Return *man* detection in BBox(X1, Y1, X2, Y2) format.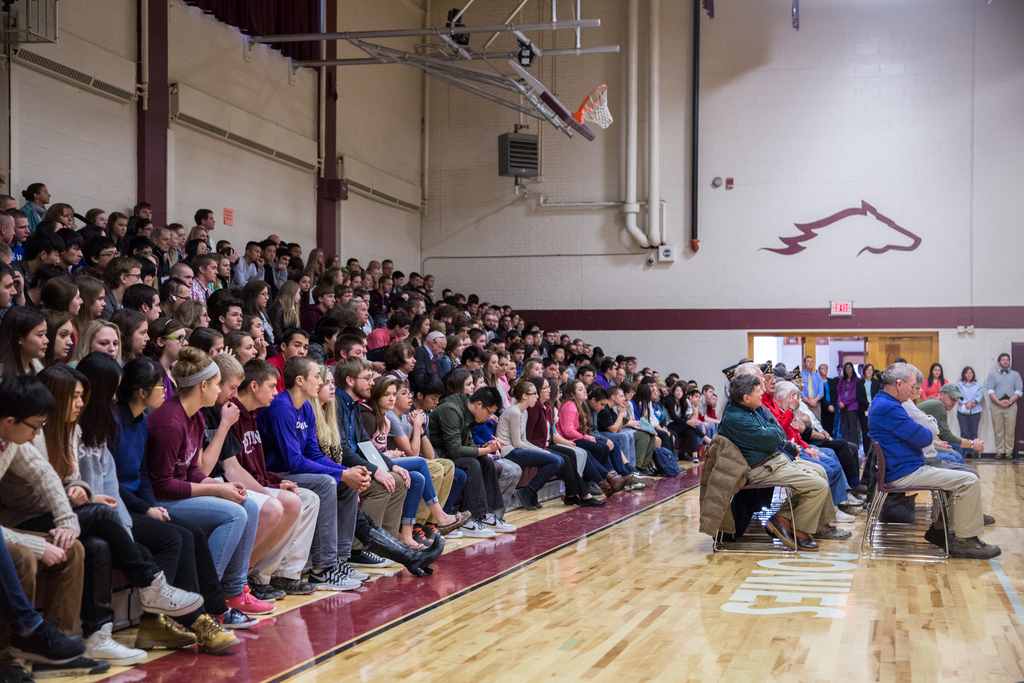
BBox(506, 331, 520, 345).
